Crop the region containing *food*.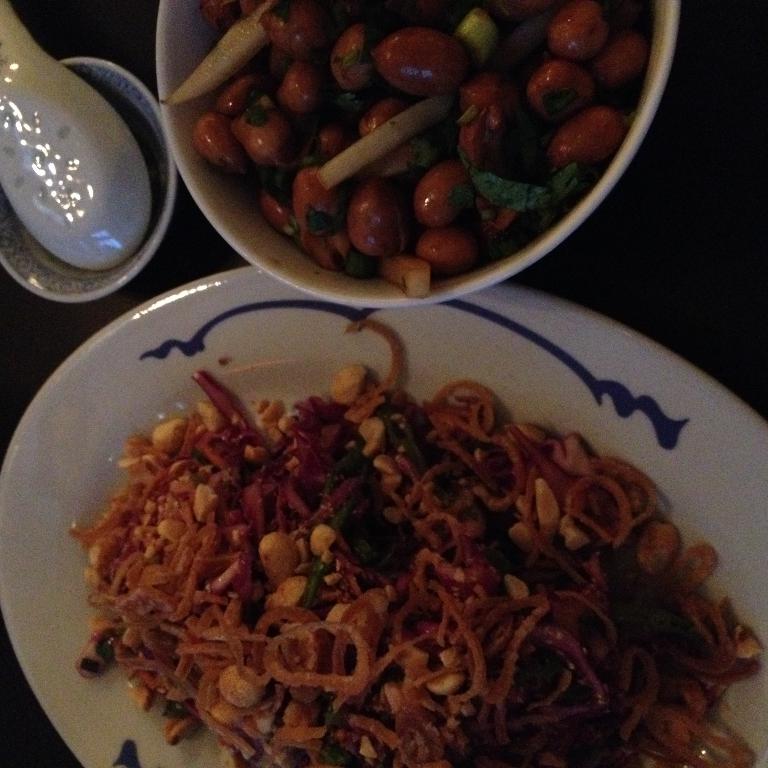
Crop region: detection(162, 0, 654, 301).
